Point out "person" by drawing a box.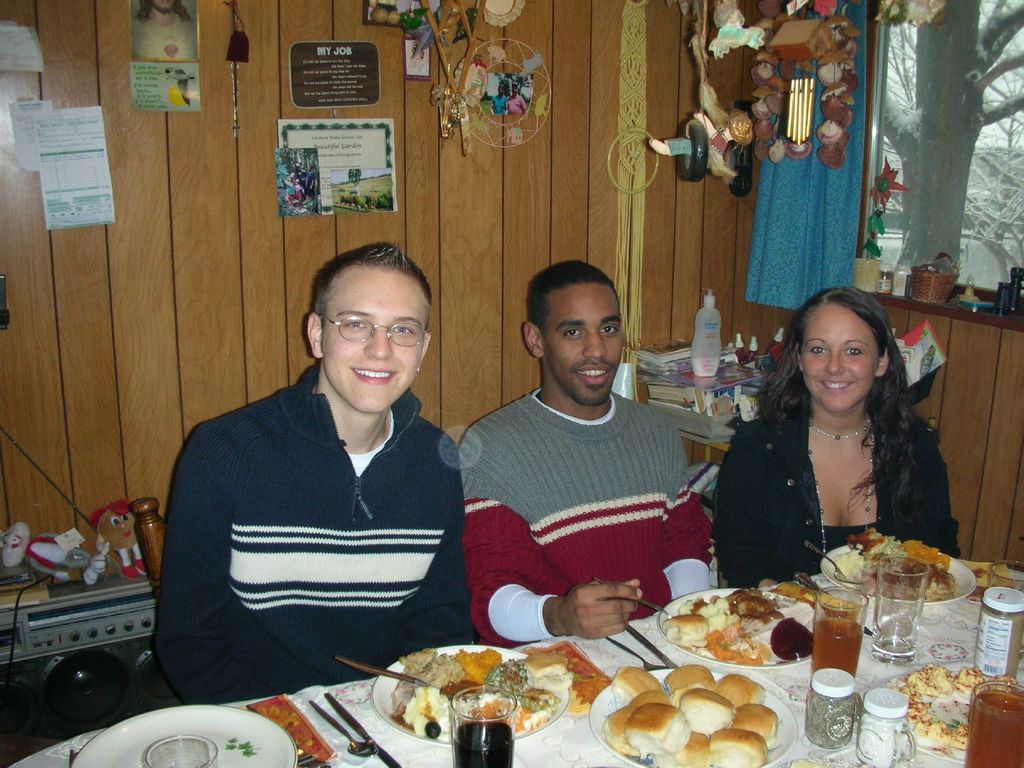
box(165, 221, 488, 709).
